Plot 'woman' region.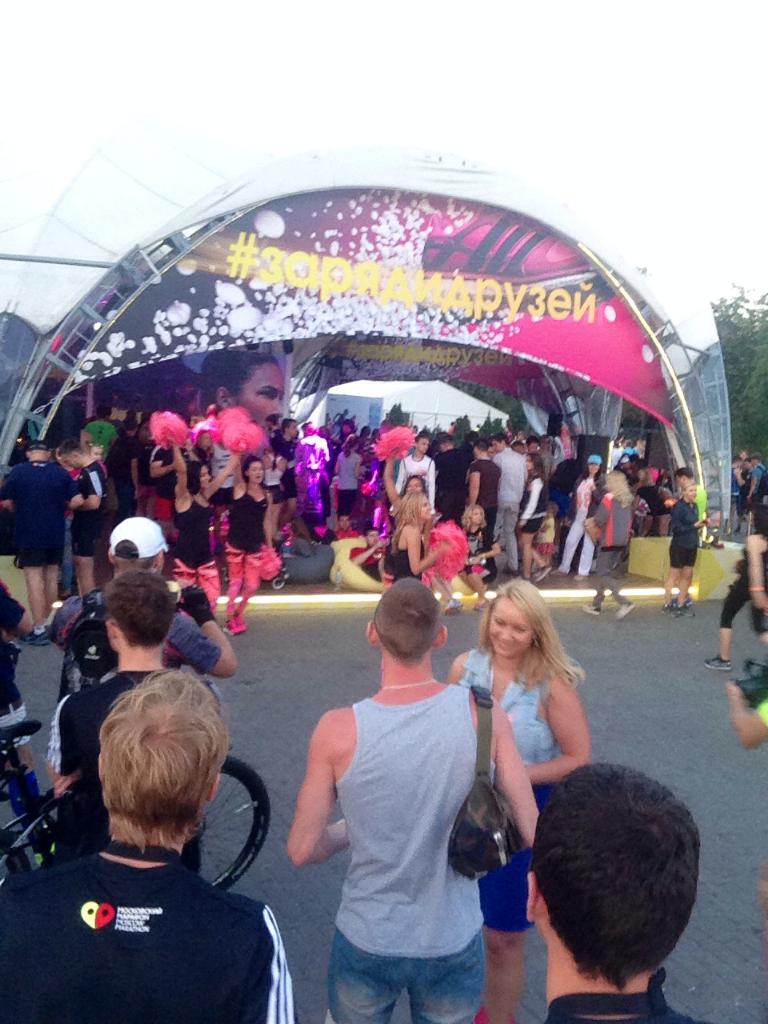
Plotted at {"left": 702, "top": 502, "right": 767, "bottom": 673}.
